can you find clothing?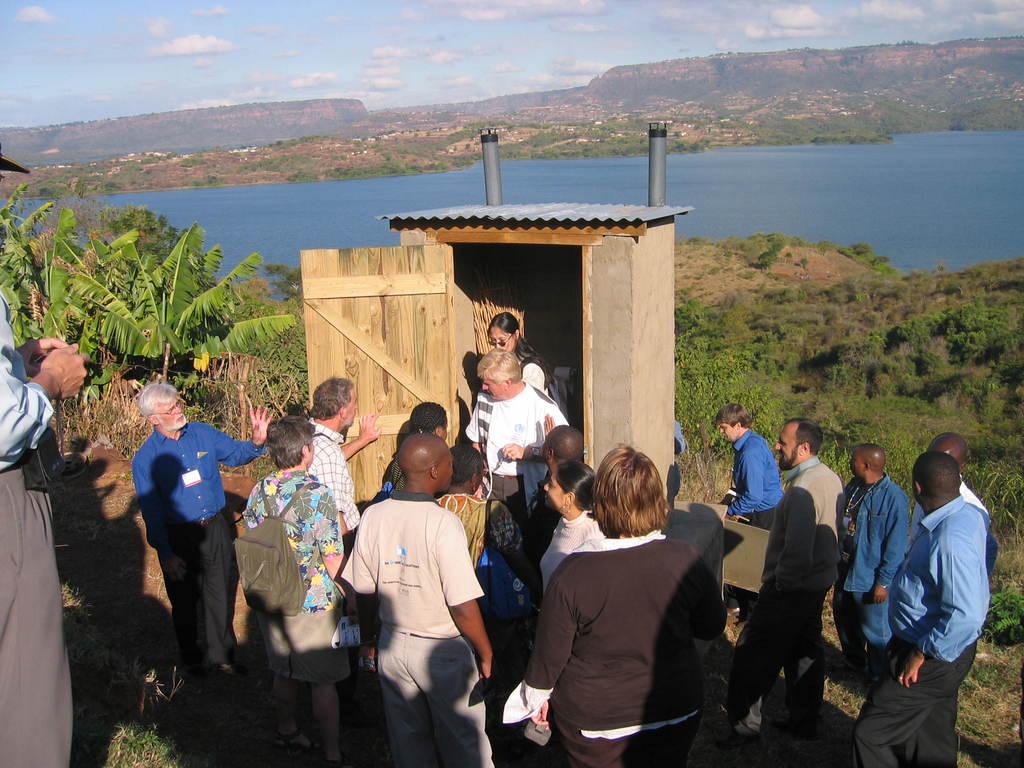
Yes, bounding box: x1=444, y1=376, x2=579, y2=568.
